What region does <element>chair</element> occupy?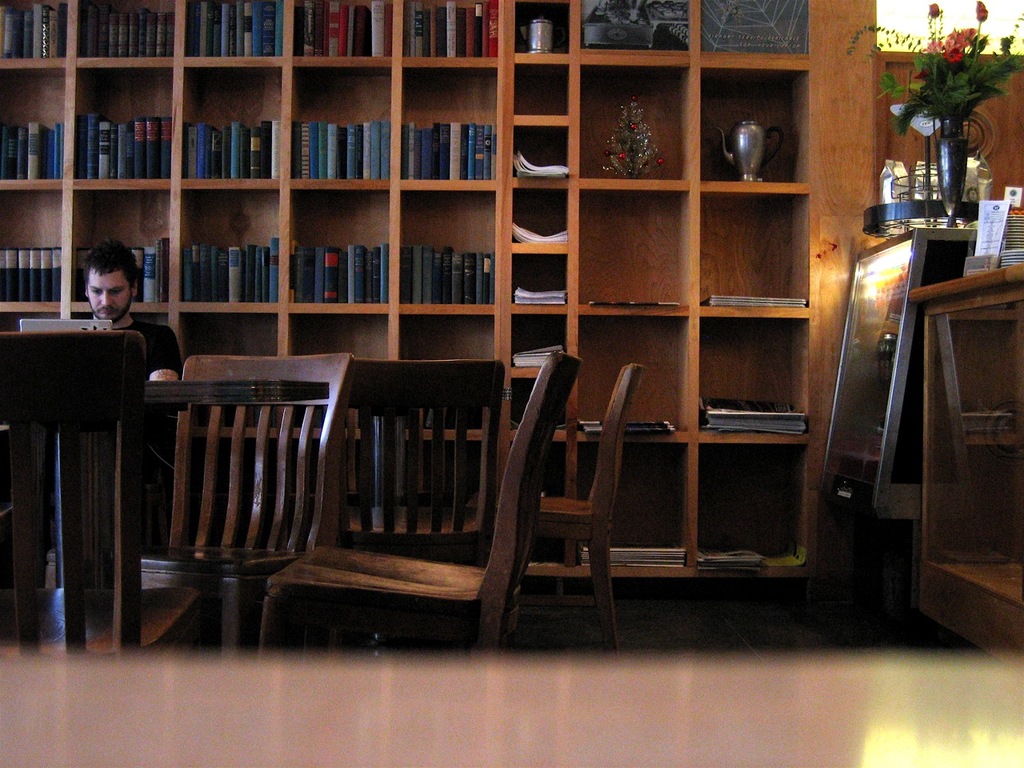
[537,363,637,655].
